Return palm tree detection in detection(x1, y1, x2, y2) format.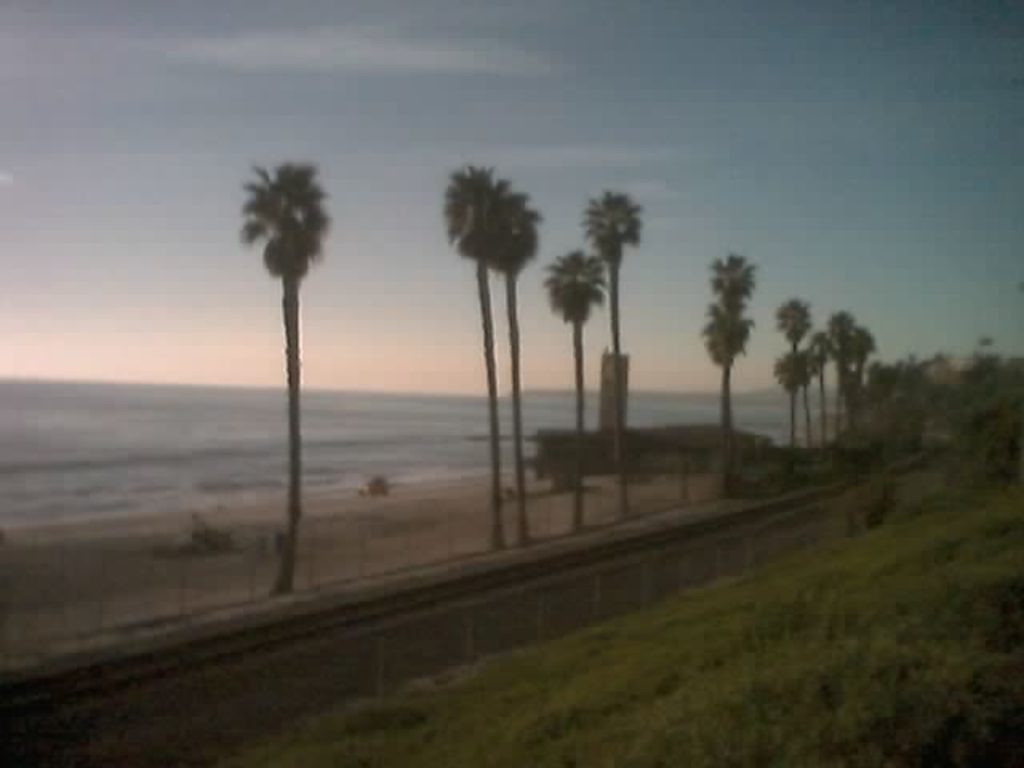
detection(778, 296, 816, 472).
